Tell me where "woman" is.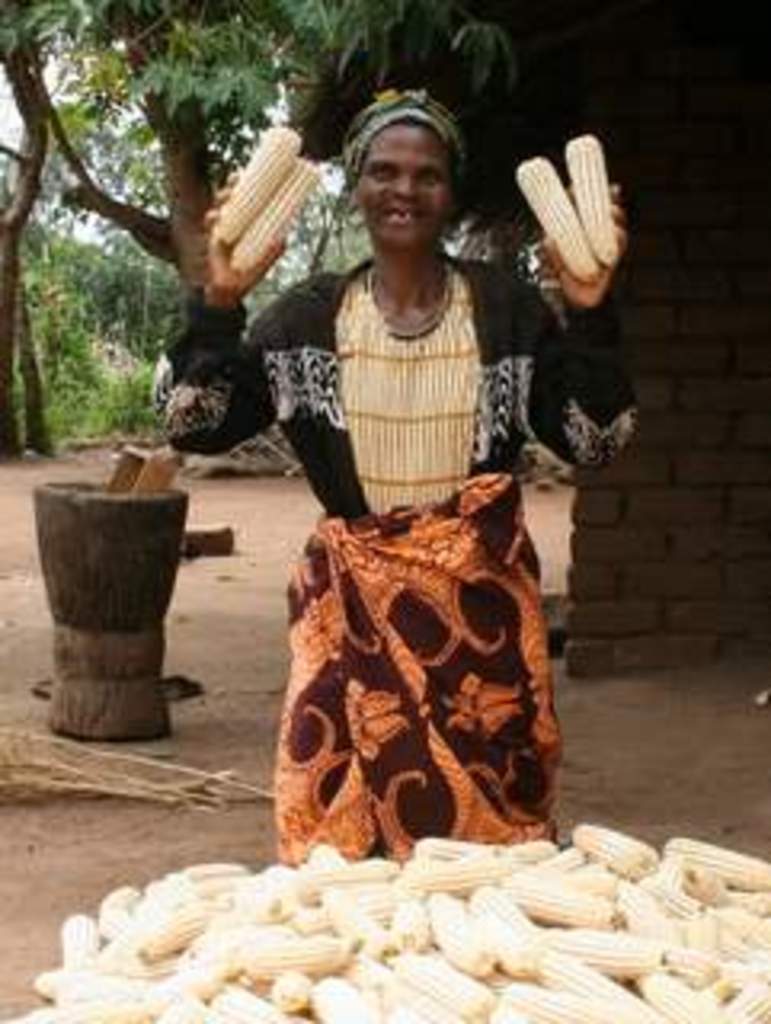
"woman" is at crop(166, 96, 646, 870).
